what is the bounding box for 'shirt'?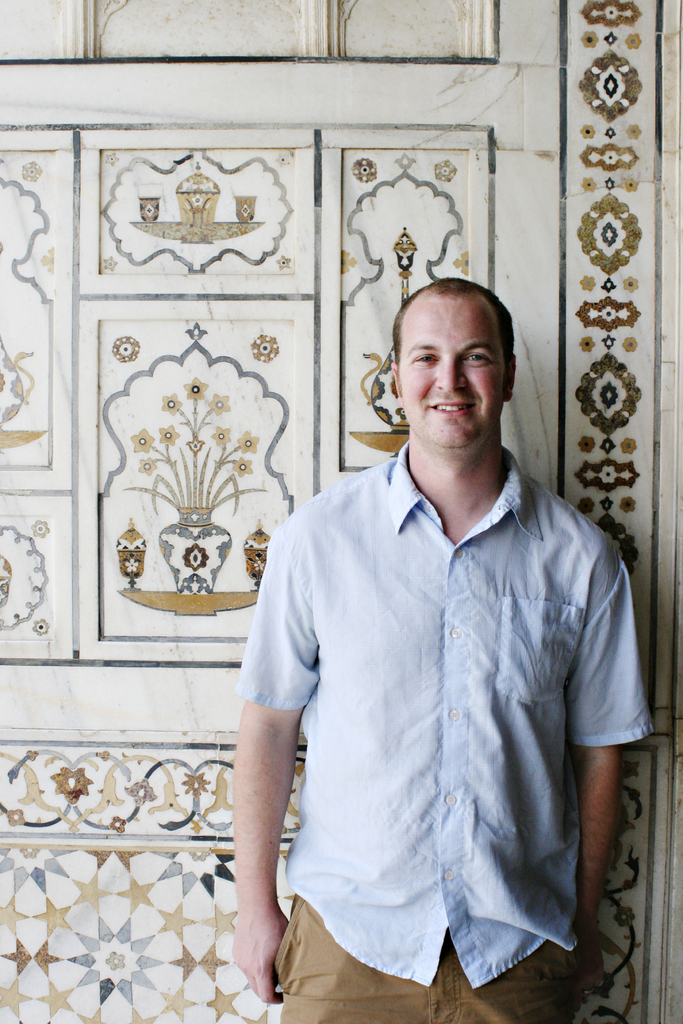
BBox(235, 440, 657, 988).
